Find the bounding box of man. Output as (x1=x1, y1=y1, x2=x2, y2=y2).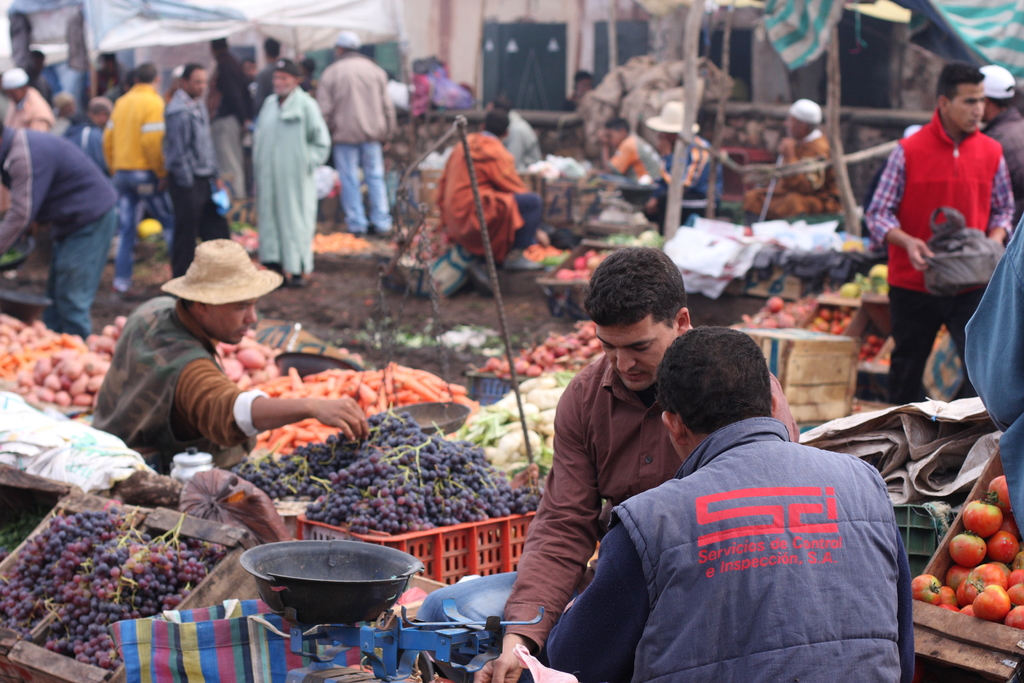
(x1=474, y1=245, x2=803, y2=682).
